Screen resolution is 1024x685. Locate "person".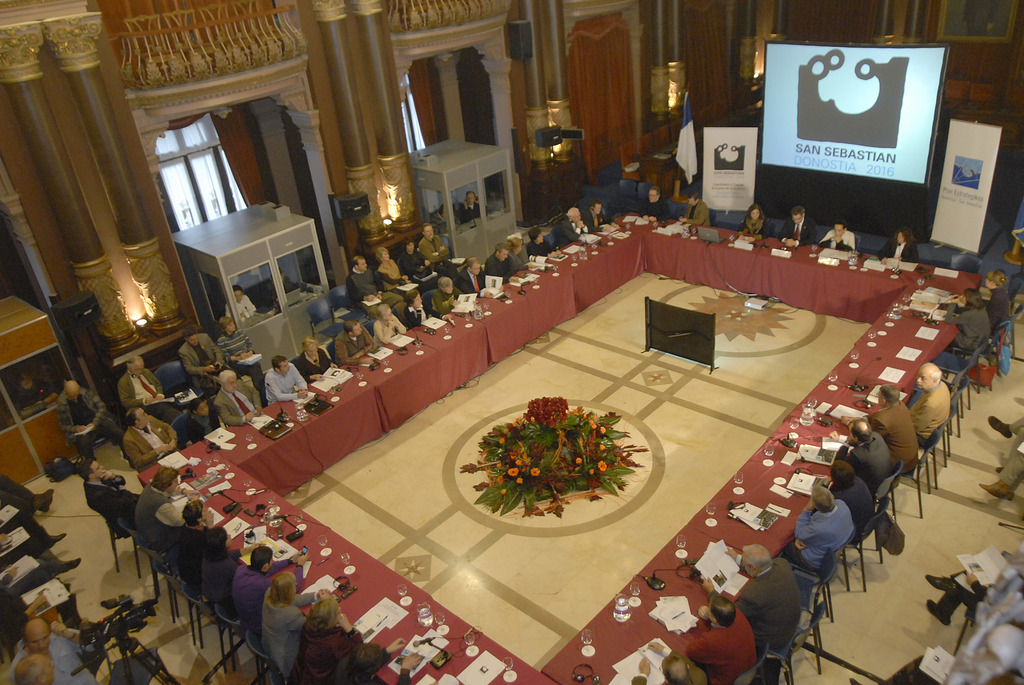
box(403, 287, 455, 324).
